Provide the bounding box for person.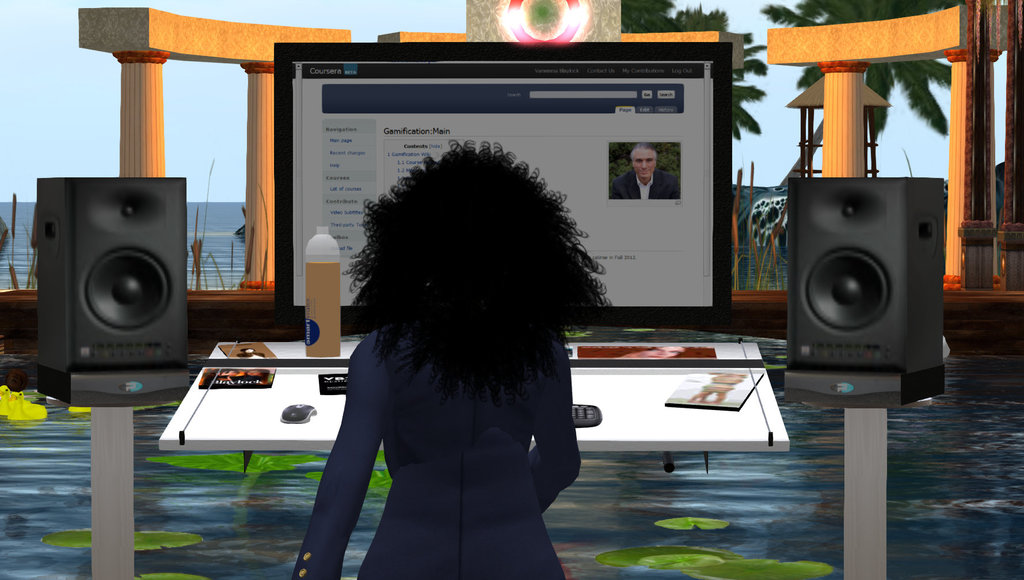
Rect(606, 144, 681, 199).
